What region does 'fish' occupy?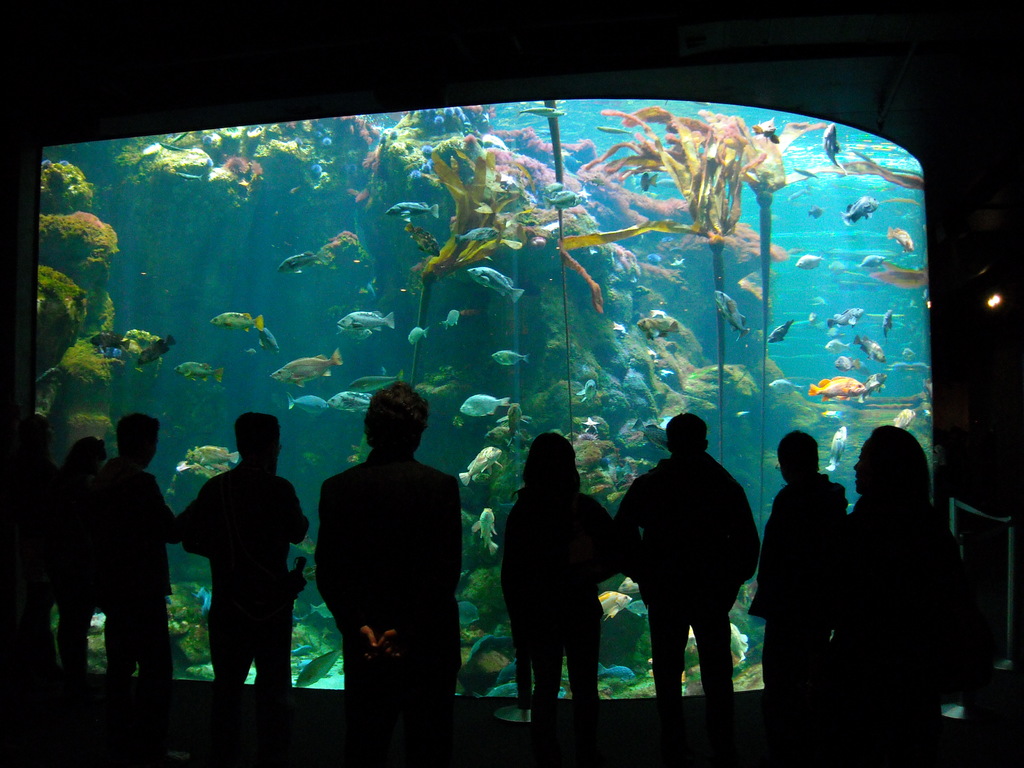
620:577:639:595.
